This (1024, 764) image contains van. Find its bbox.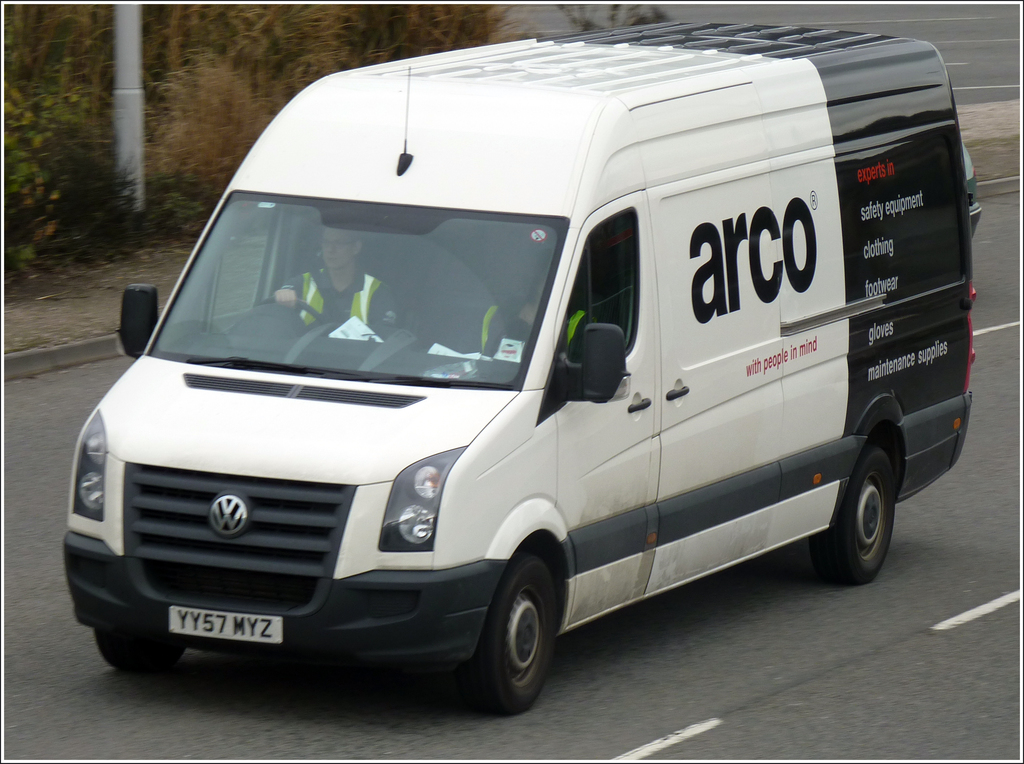
bbox=[59, 17, 973, 714].
